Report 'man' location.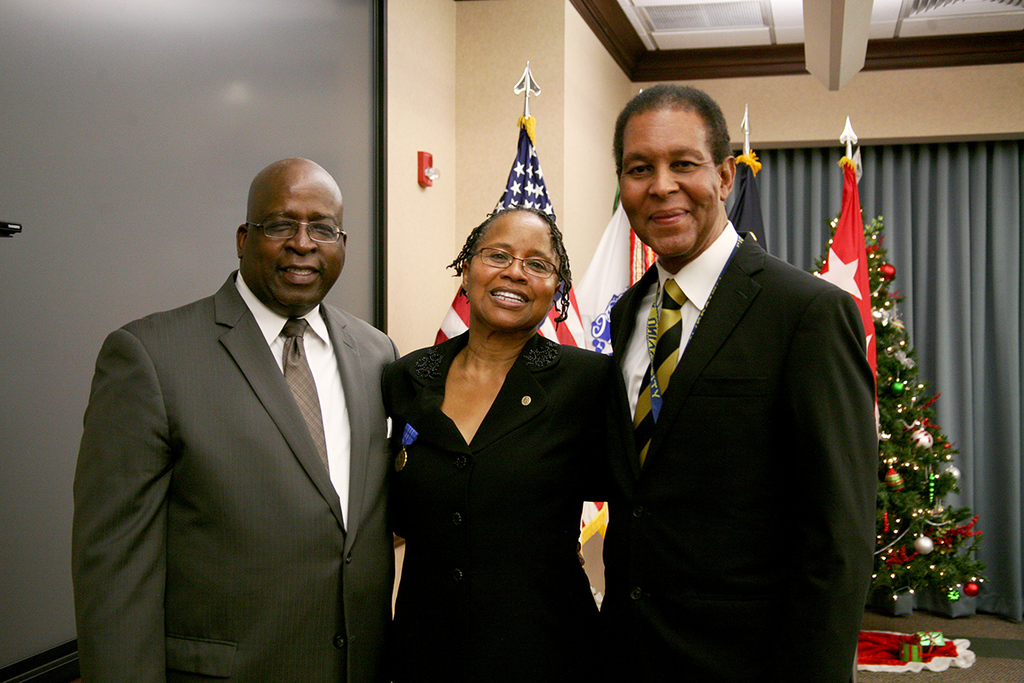
Report: box=[573, 85, 893, 680].
